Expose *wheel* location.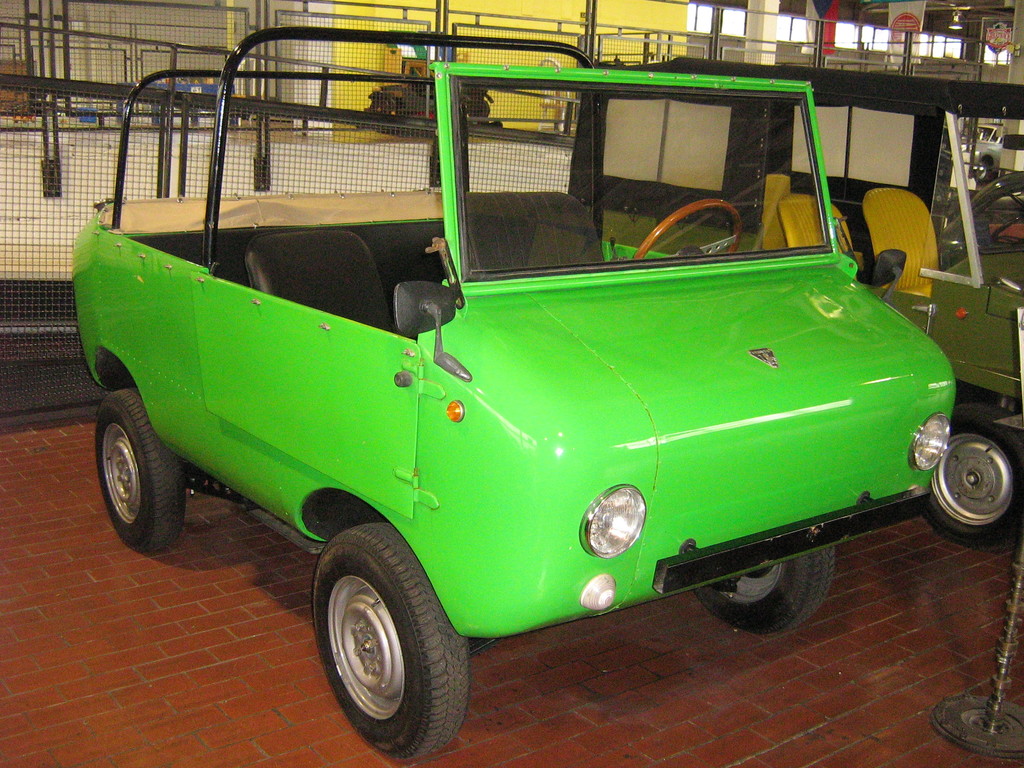
Exposed at Rect(636, 196, 743, 264).
